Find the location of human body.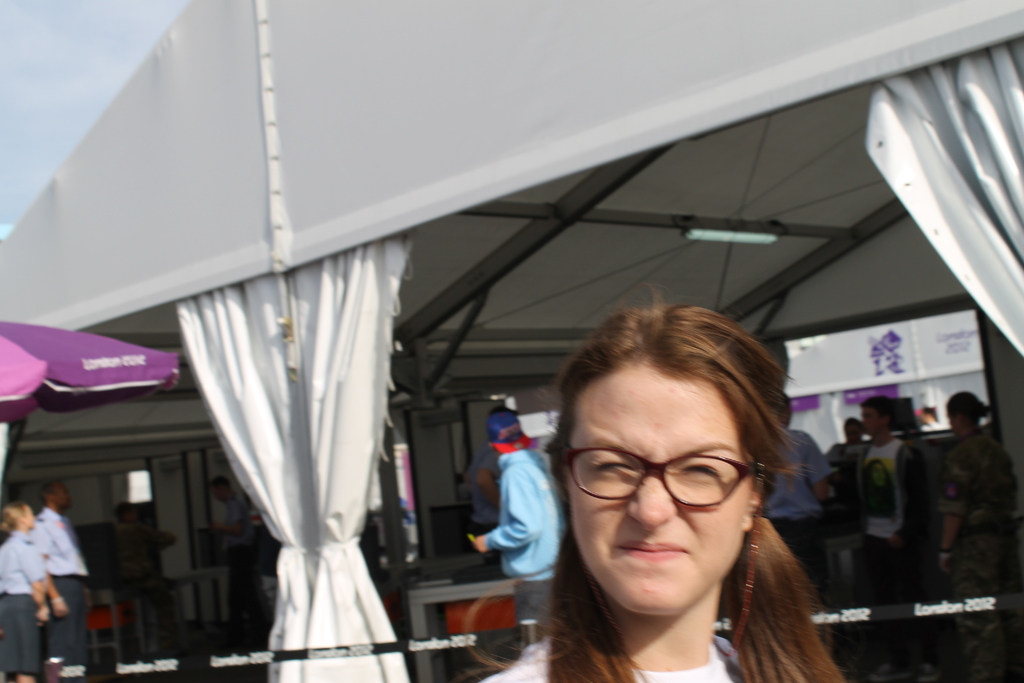
Location: 457:450:492:554.
